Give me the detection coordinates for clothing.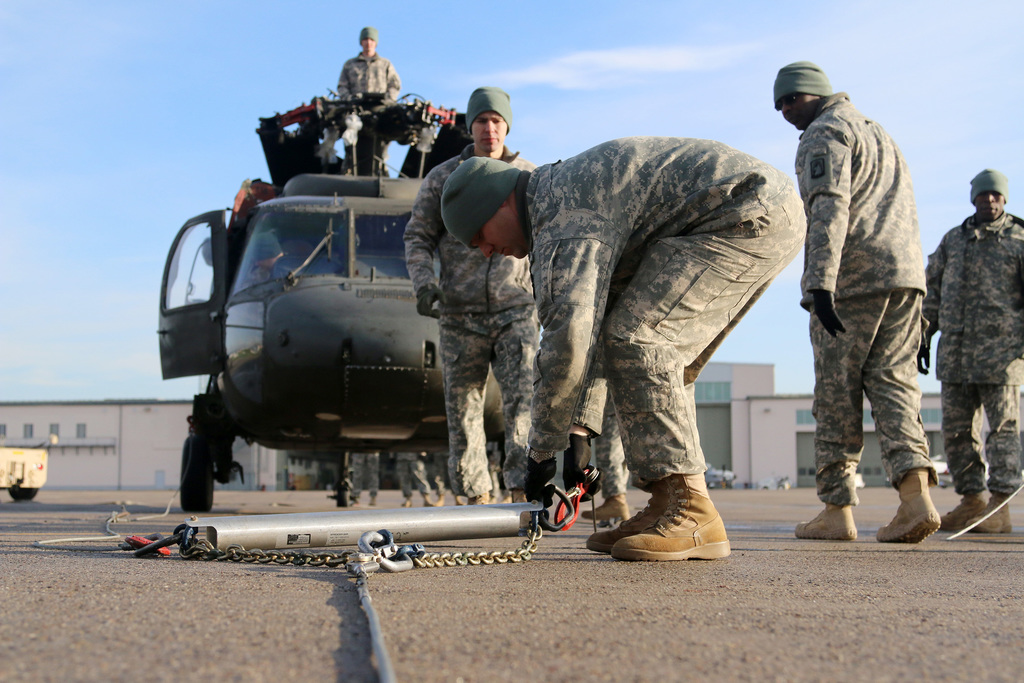
box(525, 134, 808, 488).
